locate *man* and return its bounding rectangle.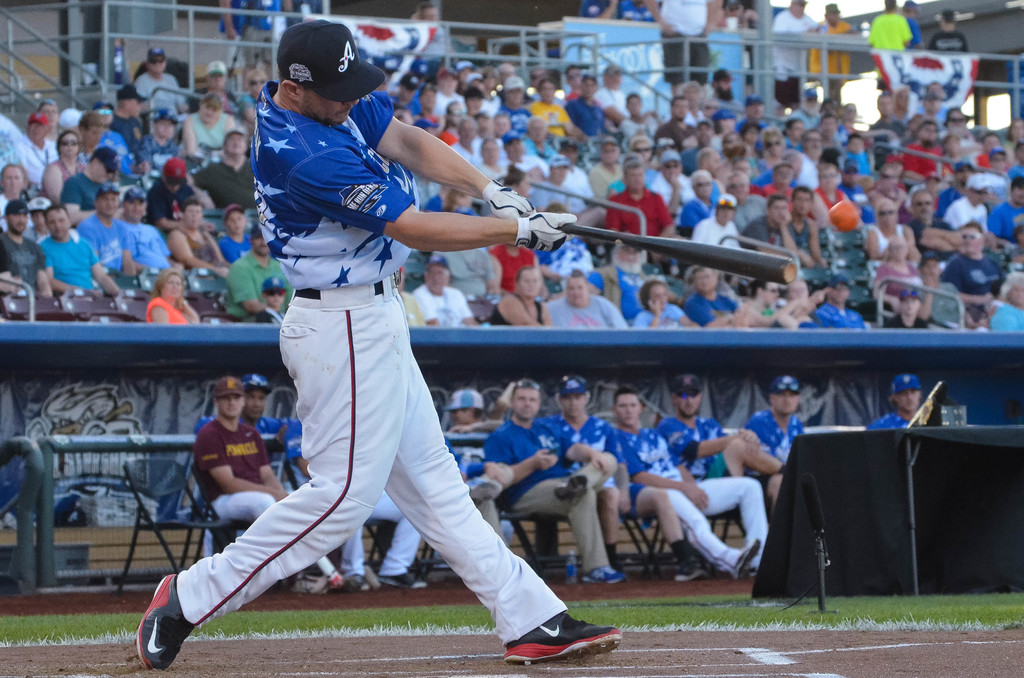
[659,377,790,520].
